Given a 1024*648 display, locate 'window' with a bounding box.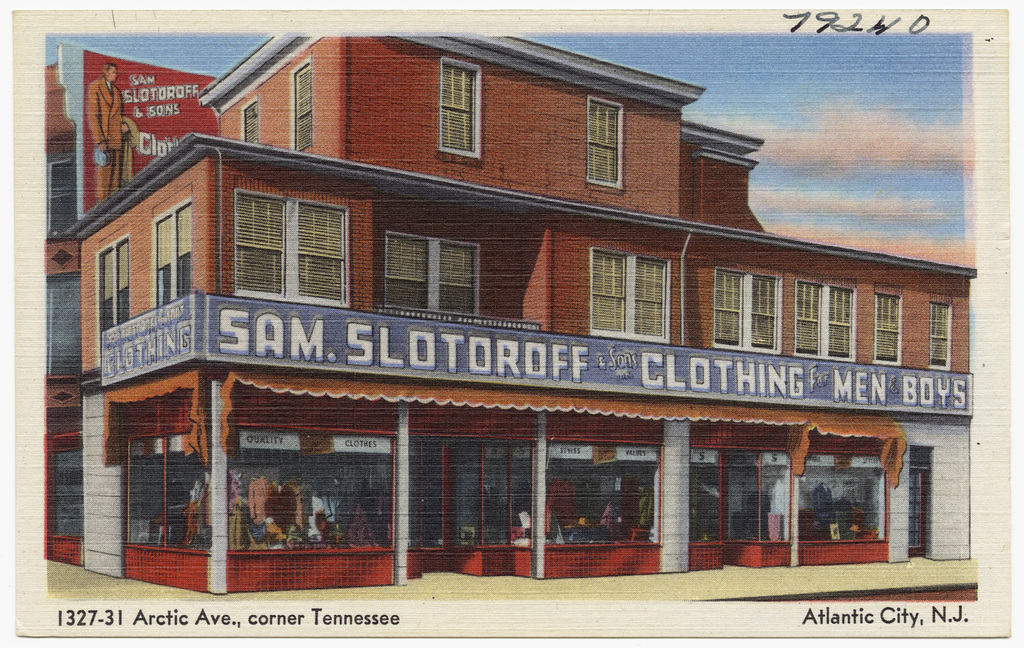
Located: rect(153, 195, 194, 306).
